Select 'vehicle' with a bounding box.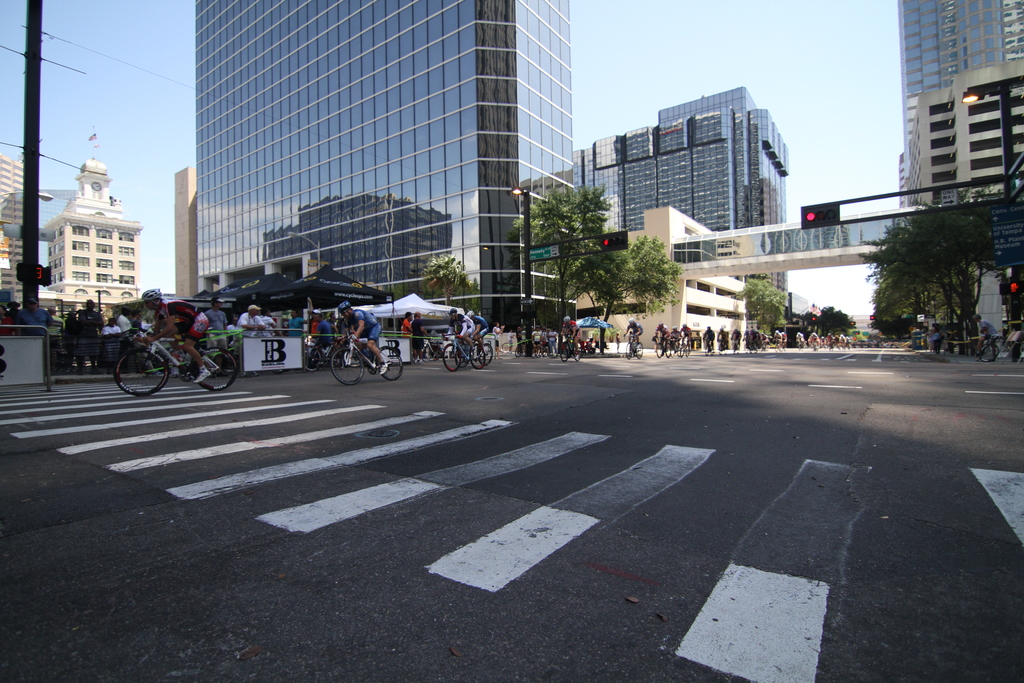
crop(623, 333, 648, 361).
